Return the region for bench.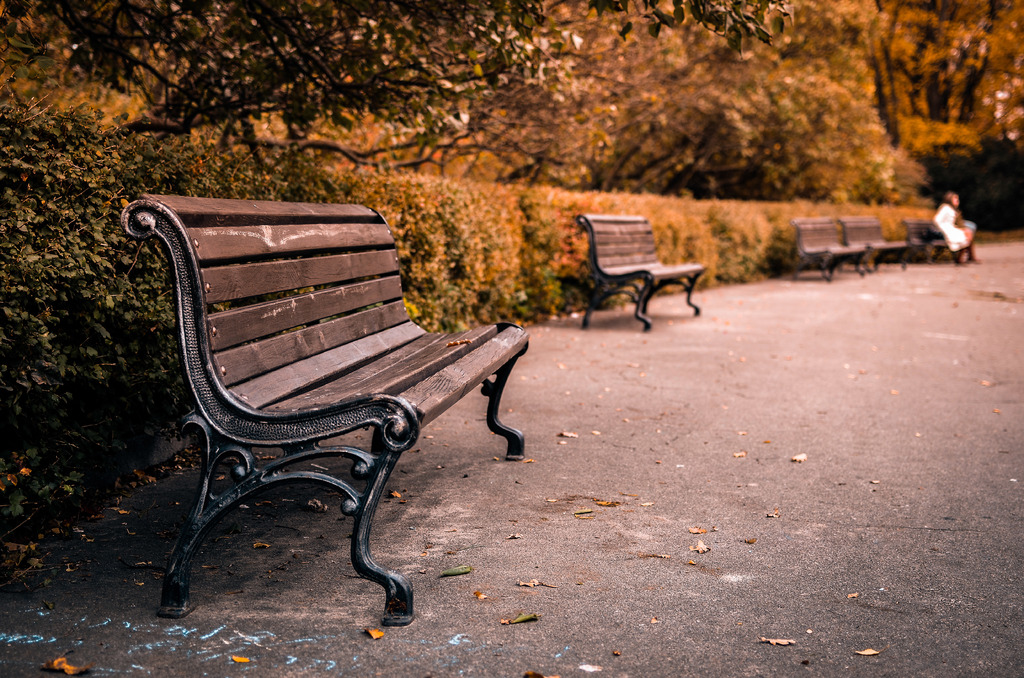
region(844, 211, 914, 262).
